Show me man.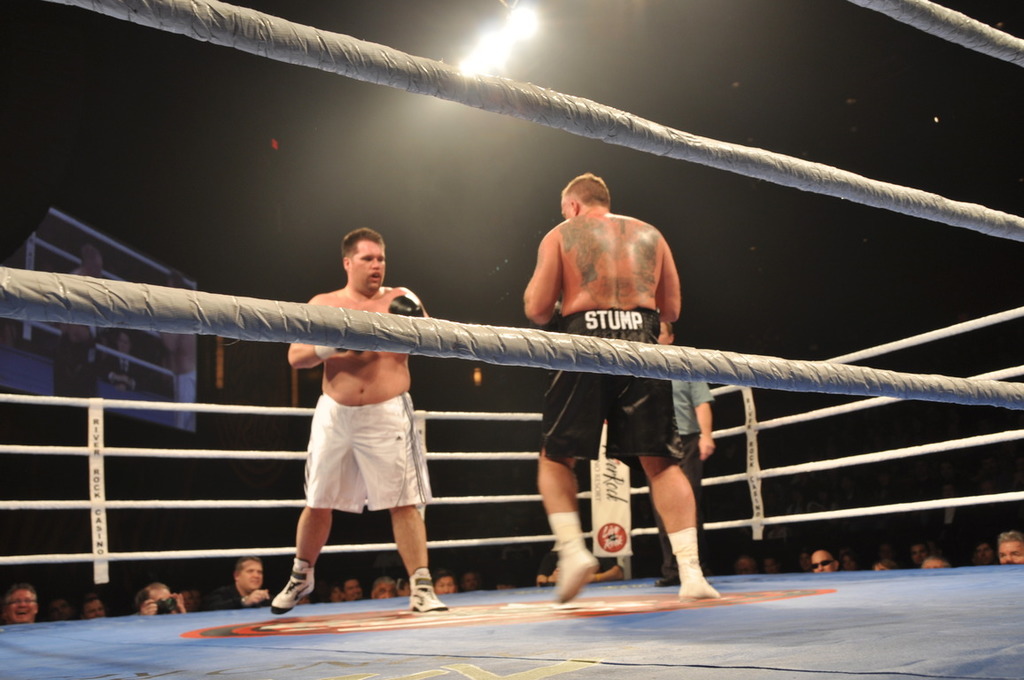
man is here: l=0, t=584, r=45, b=624.
